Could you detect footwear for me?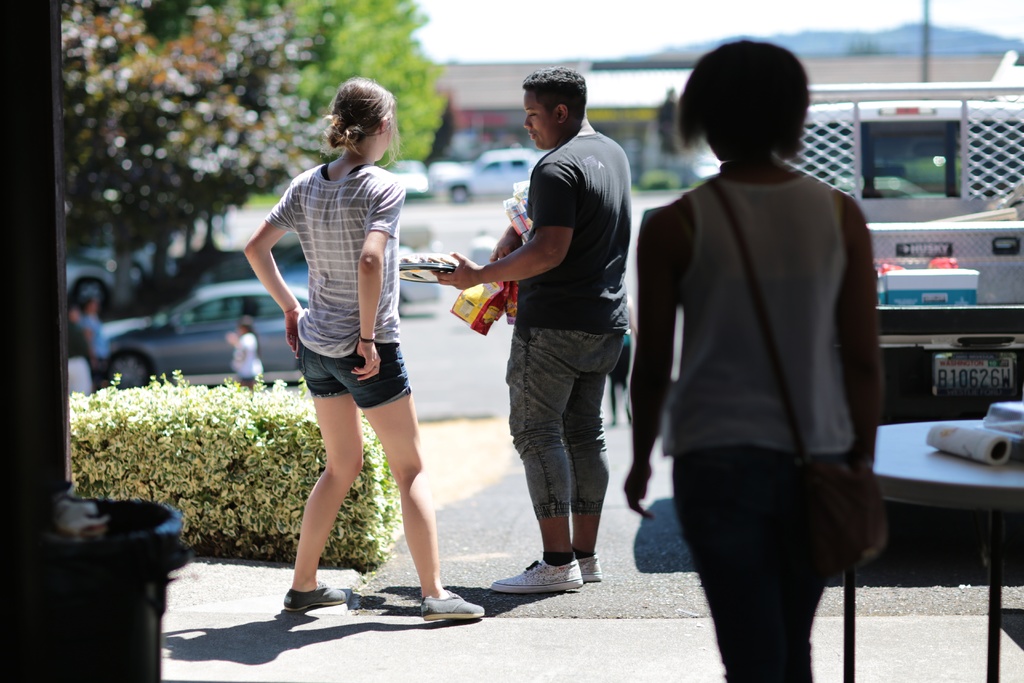
Detection result: <bbox>422, 586, 487, 623</bbox>.
